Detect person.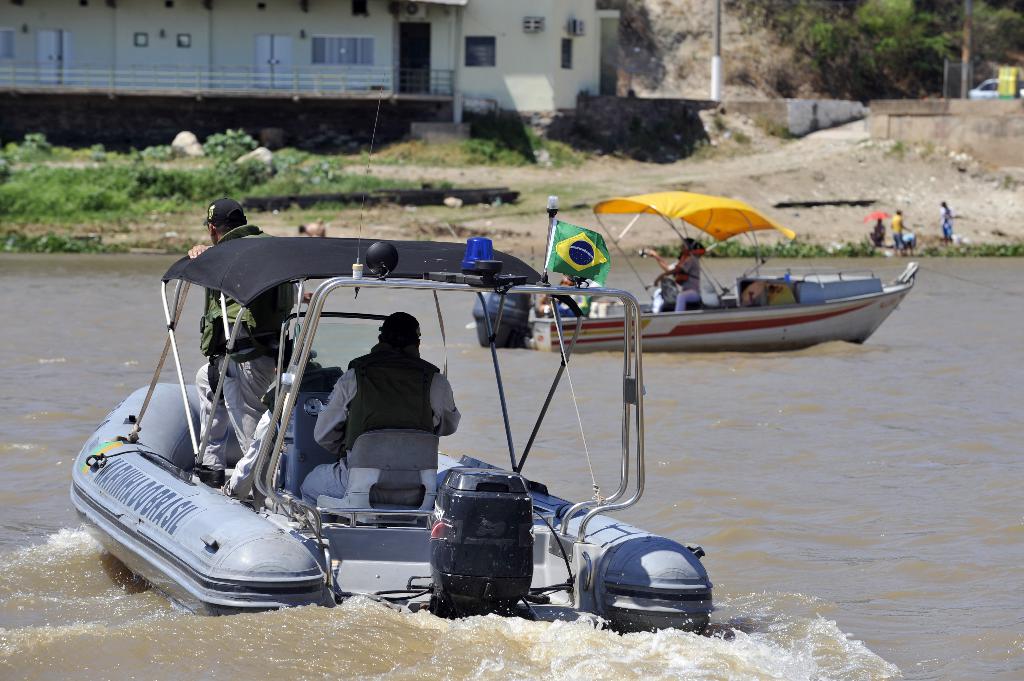
Detected at [186, 199, 294, 469].
